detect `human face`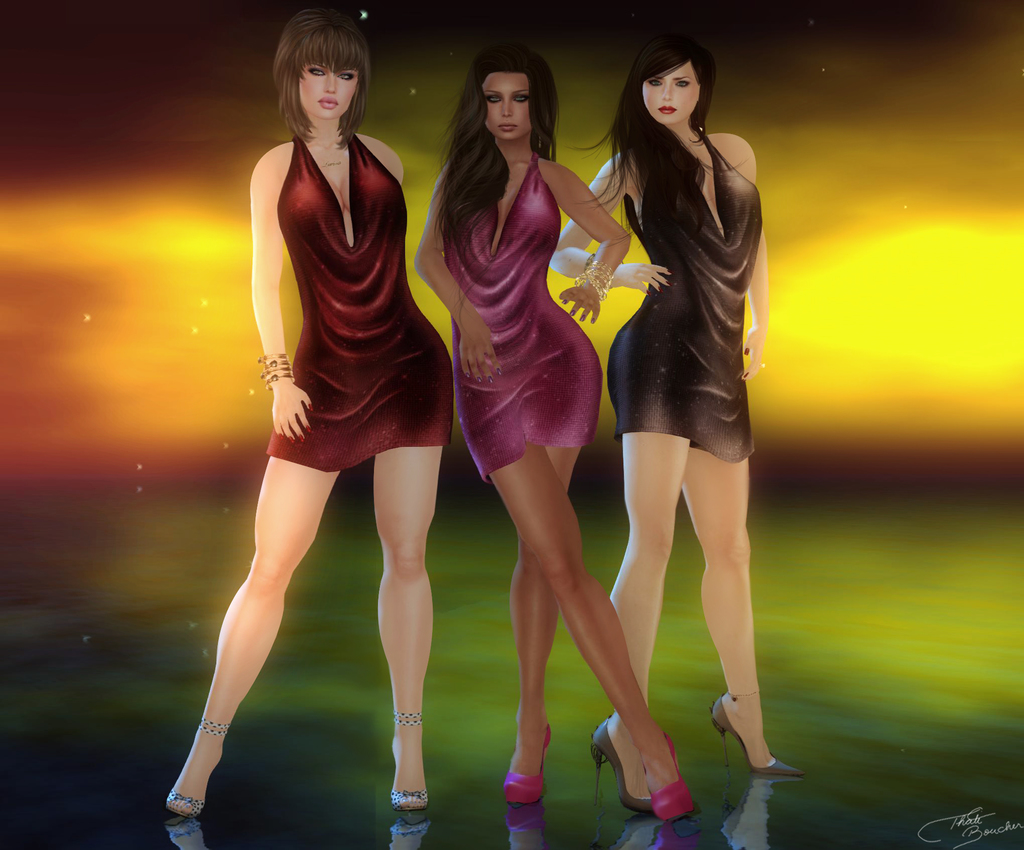
locate(298, 60, 360, 121)
